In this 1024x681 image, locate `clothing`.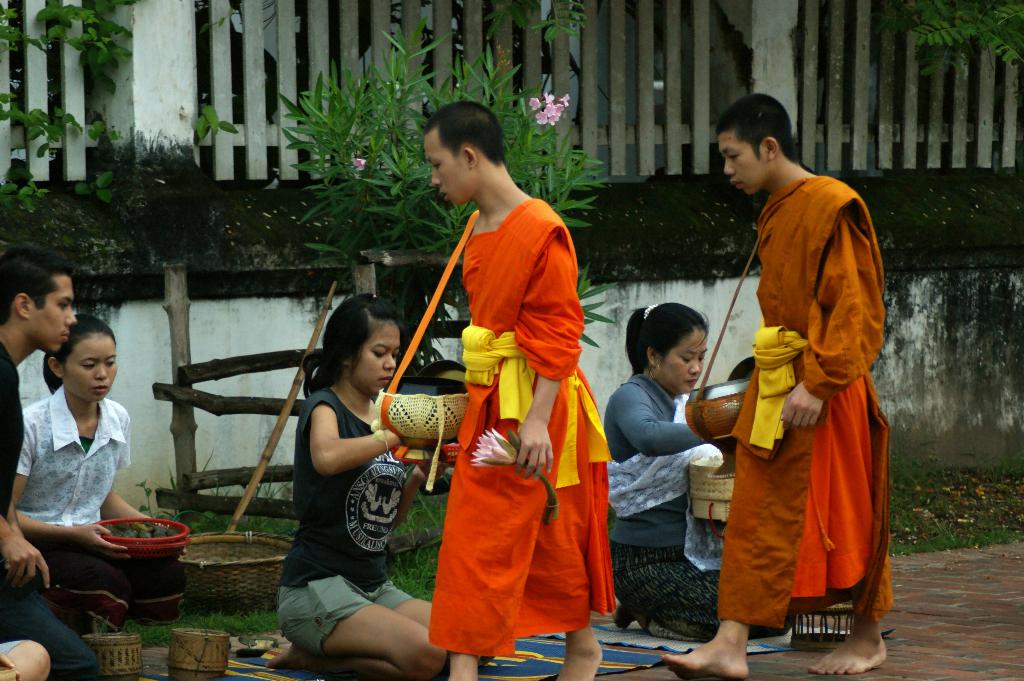
Bounding box: x1=14 y1=385 x2=133 y2=545.
